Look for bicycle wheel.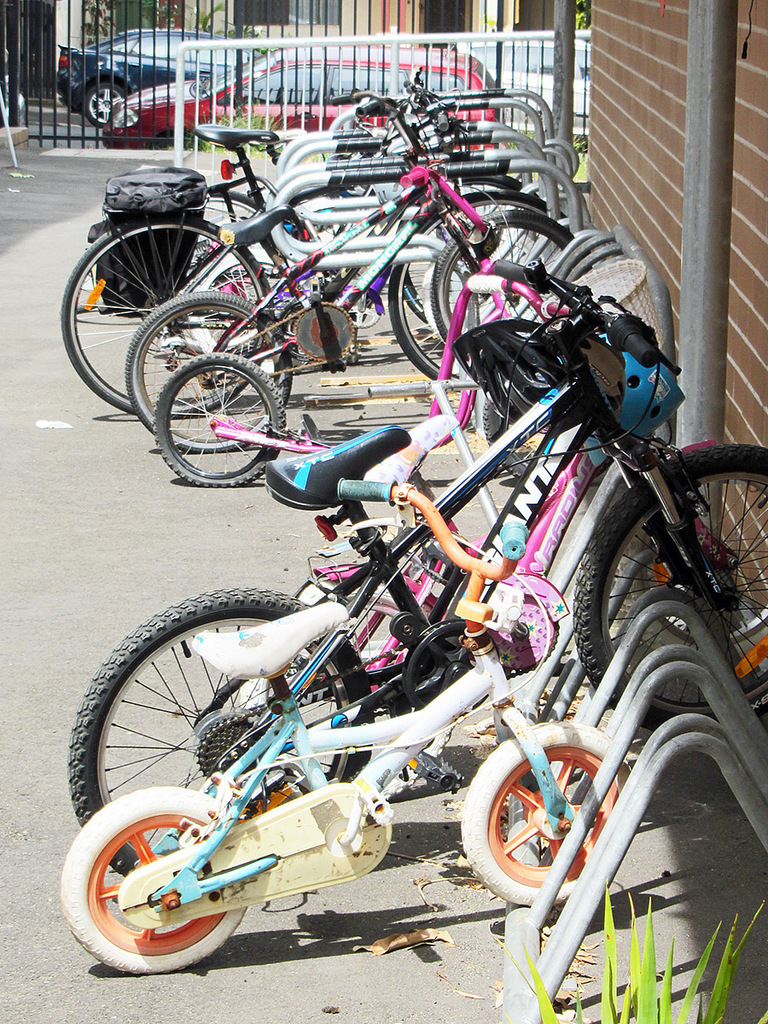
Found: pyautogui.locateOnScreen(487, 398, 540, 492).
